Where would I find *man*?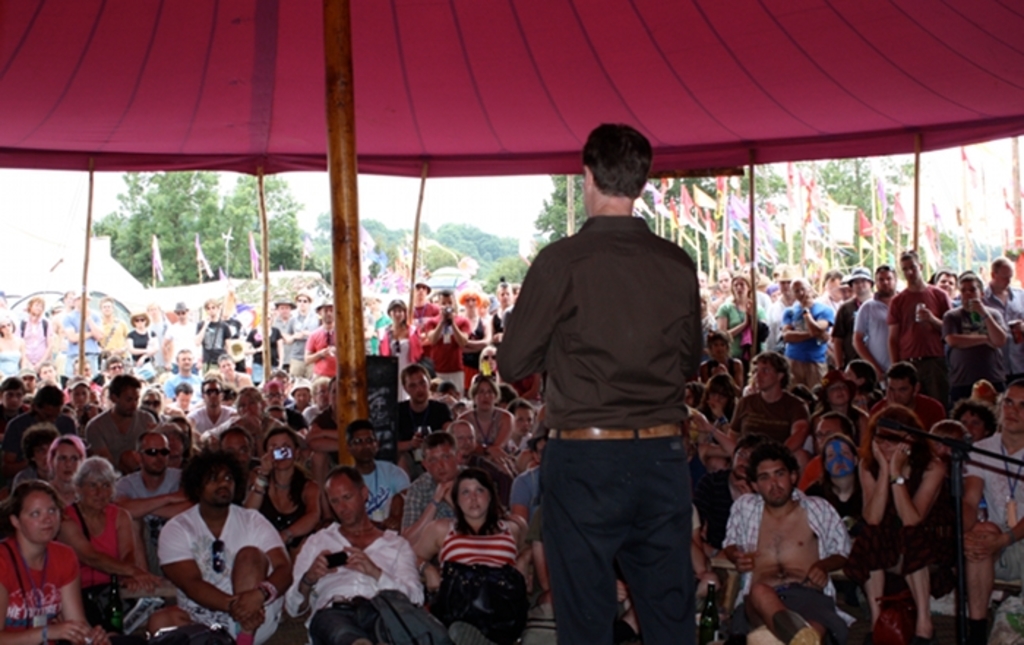
At (941,297,1006,392).
